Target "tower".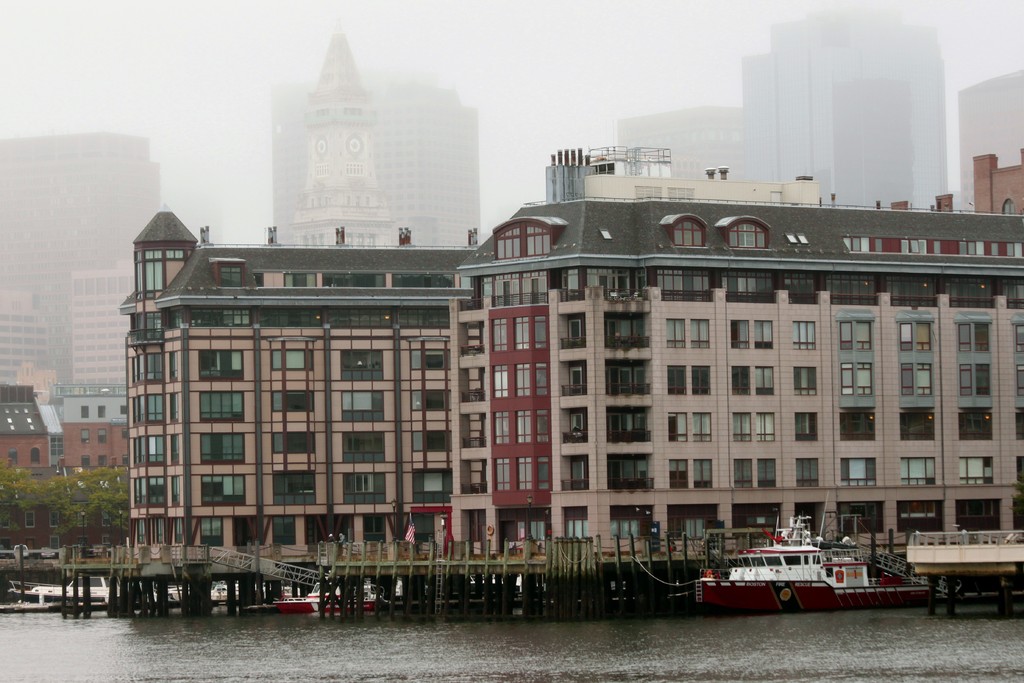
Target region: box(299, 17, 404, 249).
